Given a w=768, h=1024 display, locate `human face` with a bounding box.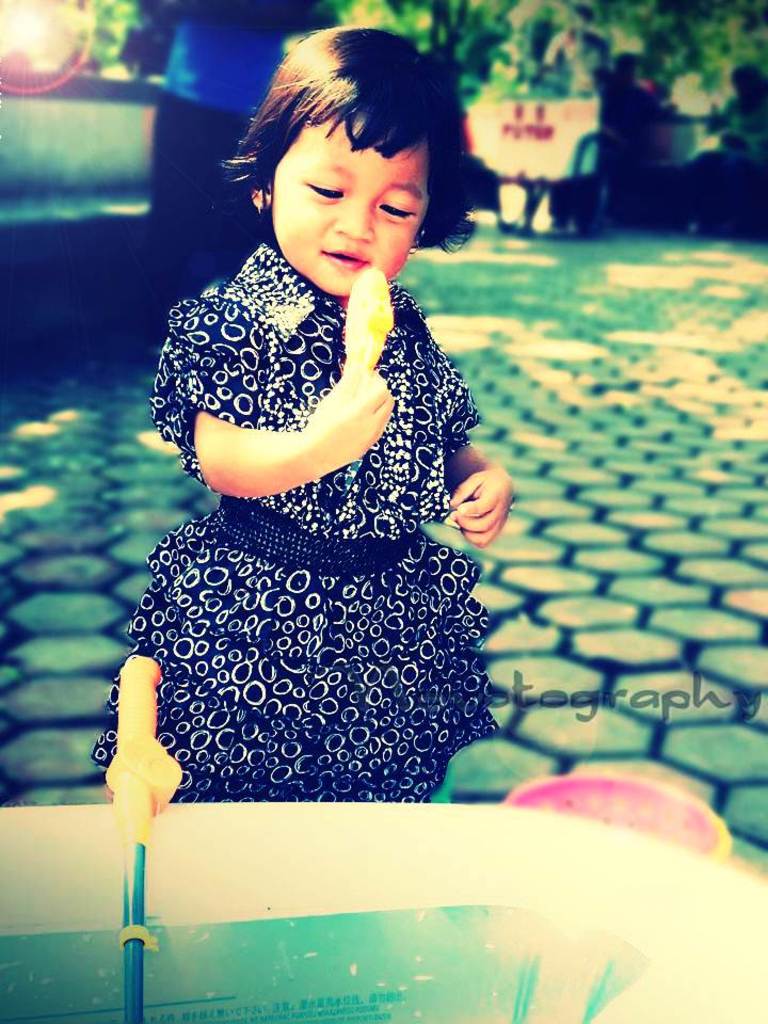
Located: <bbox>266, 110, 428, 309</bbox>.
